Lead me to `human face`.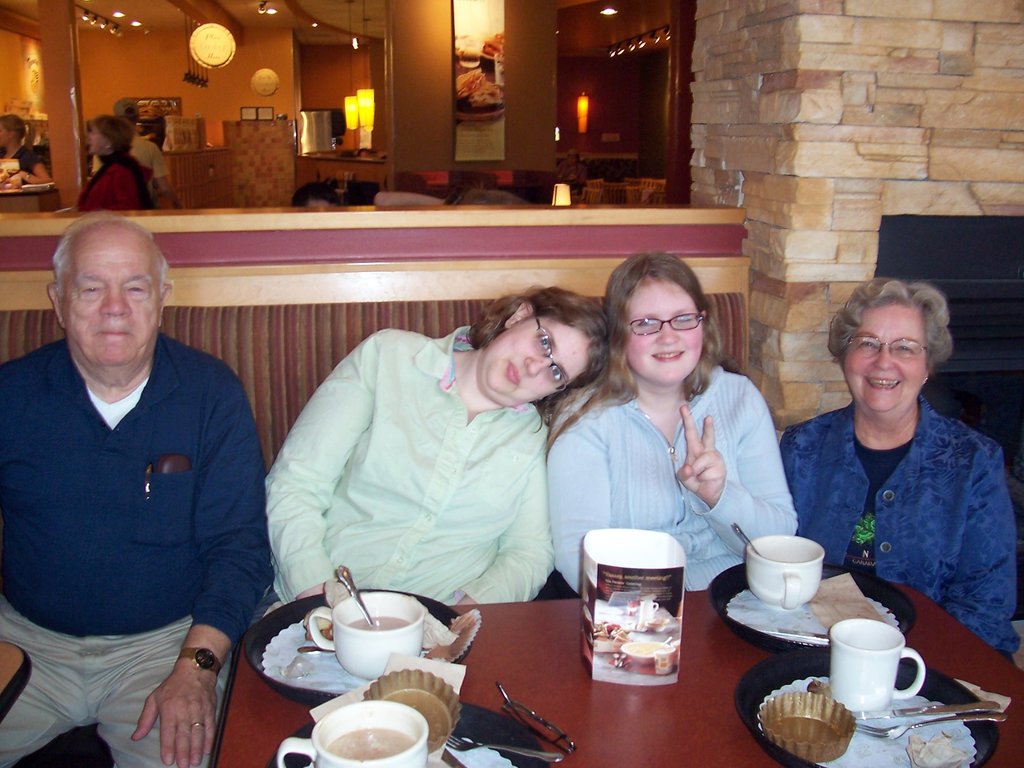
Lead to detection(0, 123, 9, 145).
